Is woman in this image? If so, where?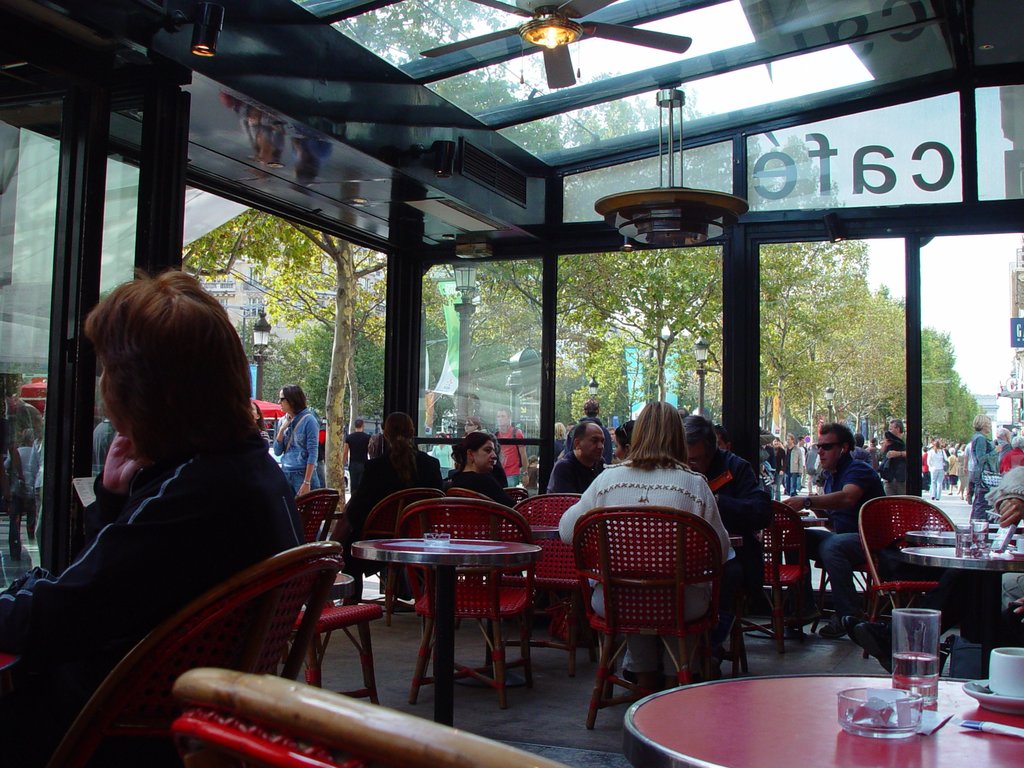
Yes, at Rect(566, 392, 748, 730).
